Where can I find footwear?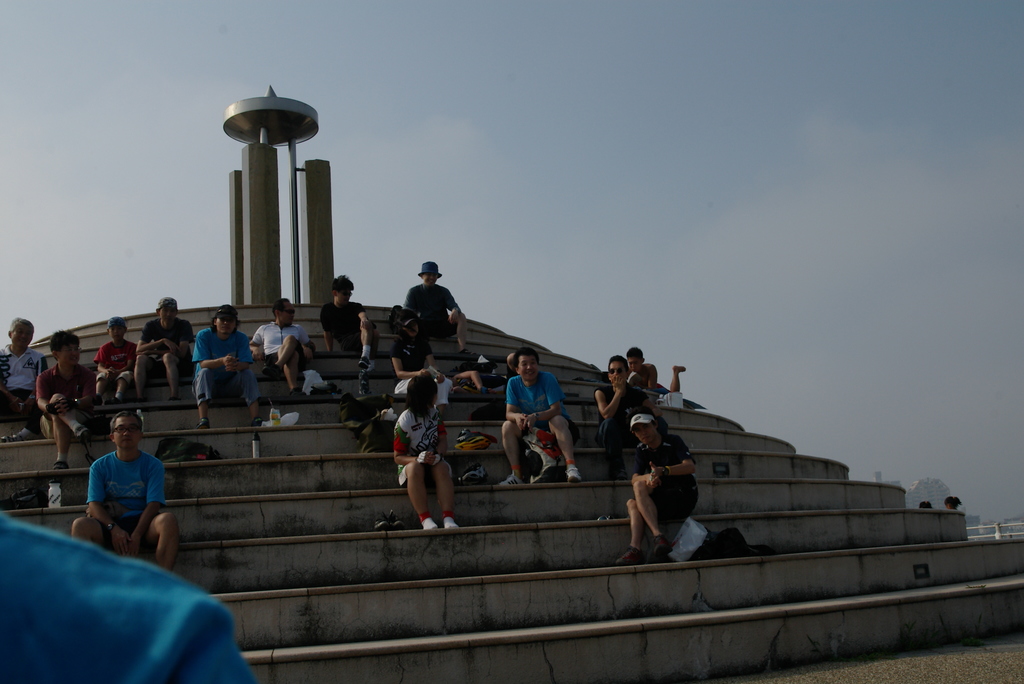
You can find it at x1=446 y1=515 x2=460 y2=530.
